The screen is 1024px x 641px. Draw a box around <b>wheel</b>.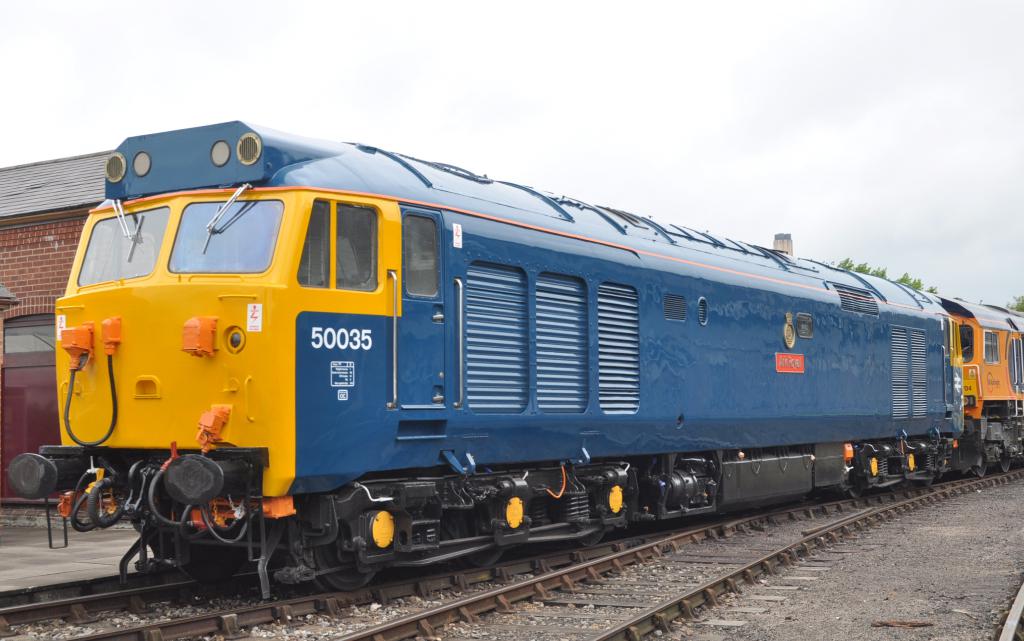
left=462, top=545, right=506, bottom=568.
